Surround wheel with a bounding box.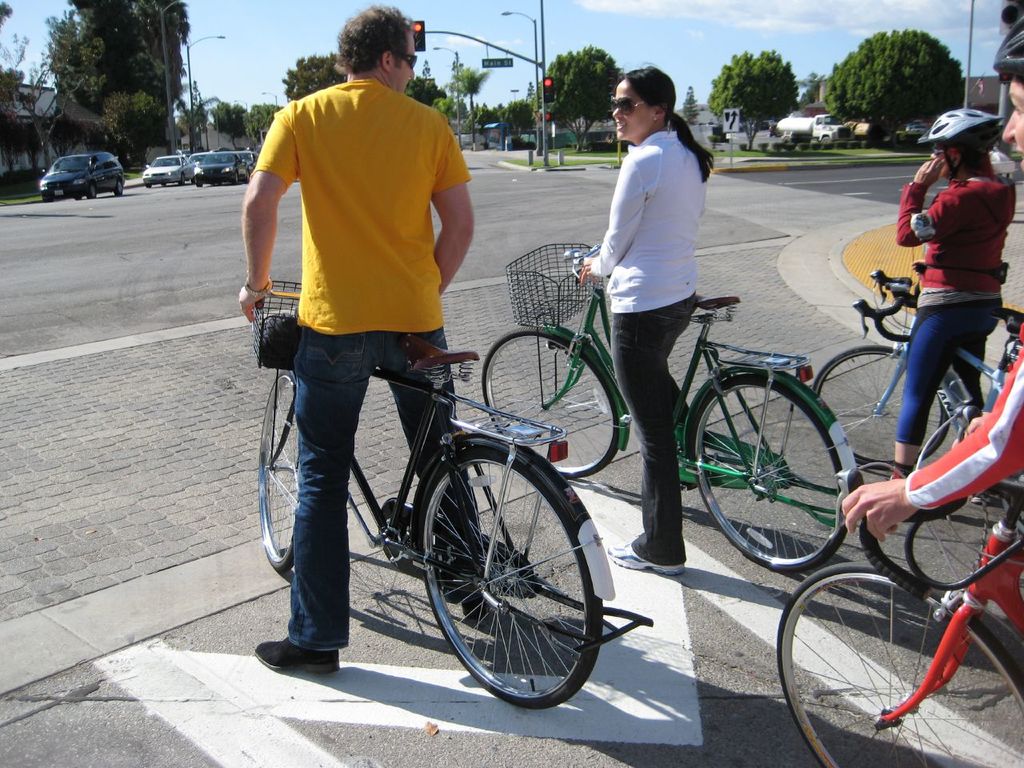
locate(86, 178, 100, 200).
